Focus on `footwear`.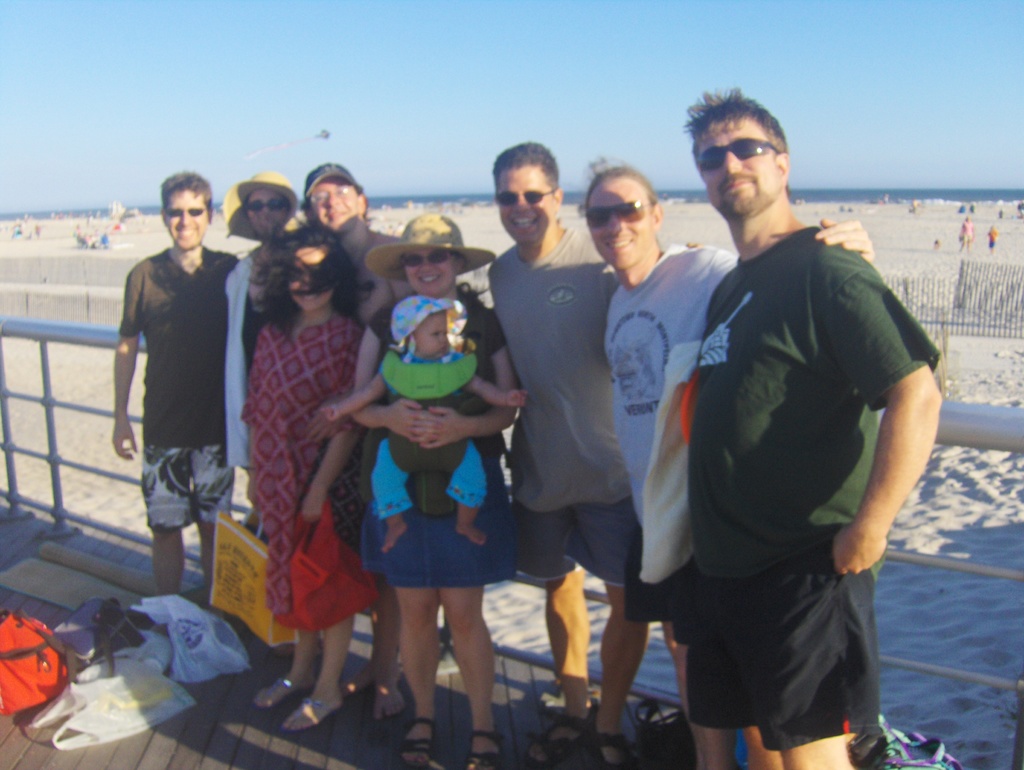
Focused at left=399, top=714, right=436, bottom=767.
